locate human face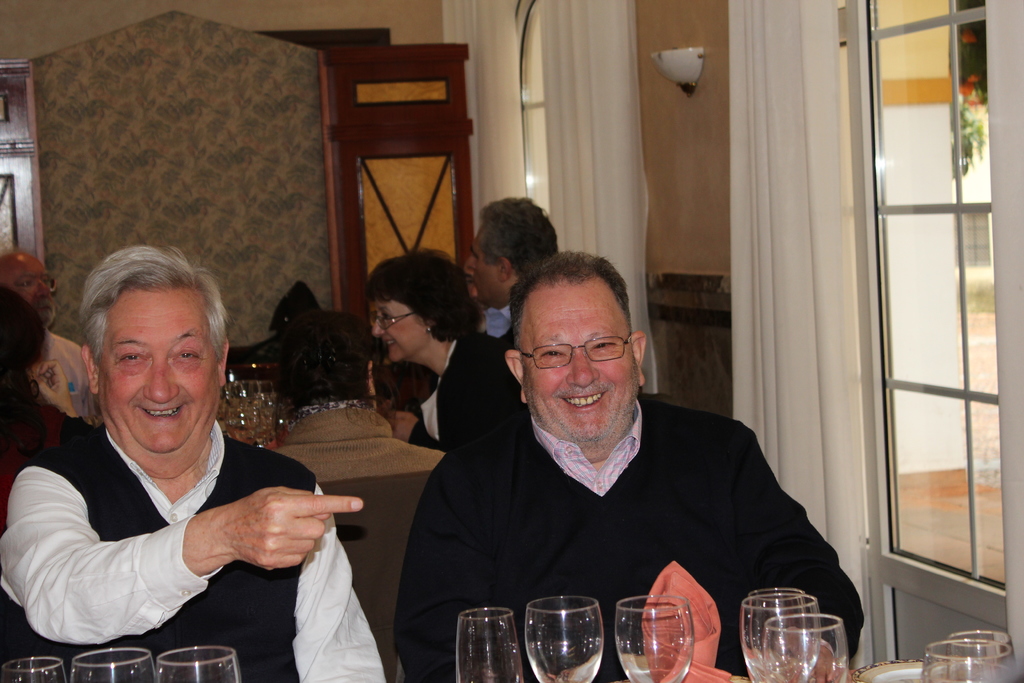
rect(523, 300, 630, 440)
